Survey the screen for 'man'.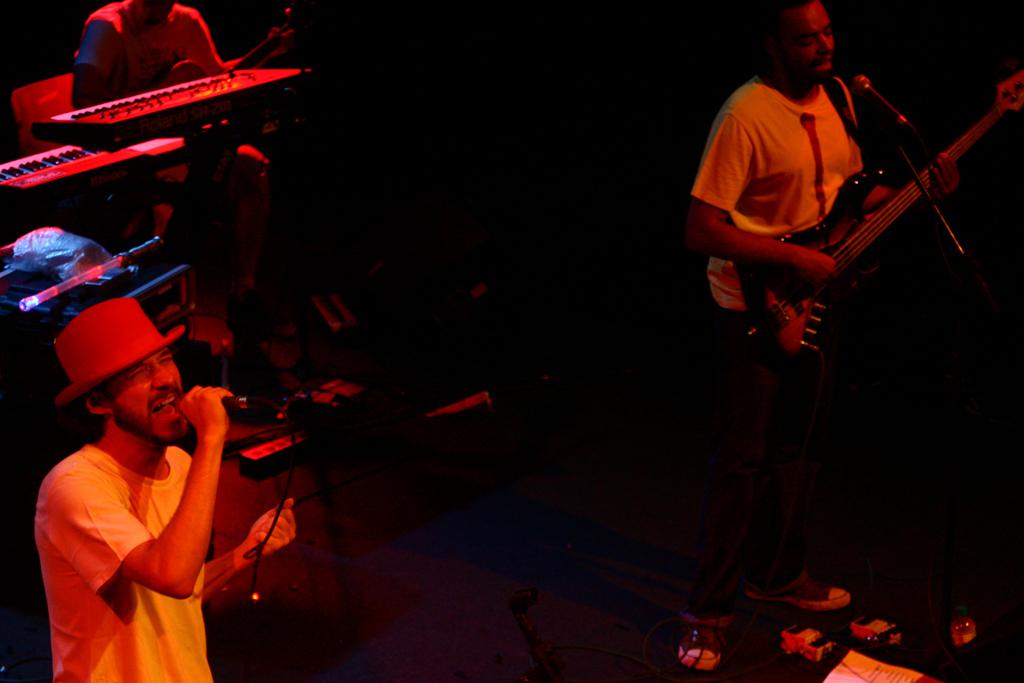
Survey found: {"x1": 683, "y1": 0, "x2": 965, "y2": 440}.
